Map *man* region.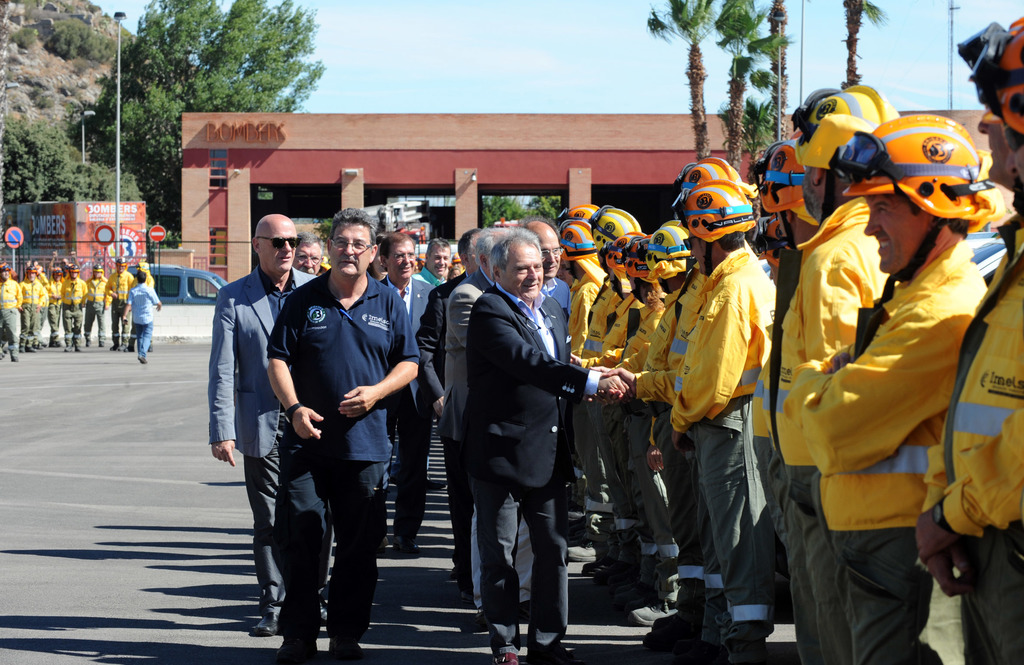
Mapped to select_region(62, 264, 87, 349).
